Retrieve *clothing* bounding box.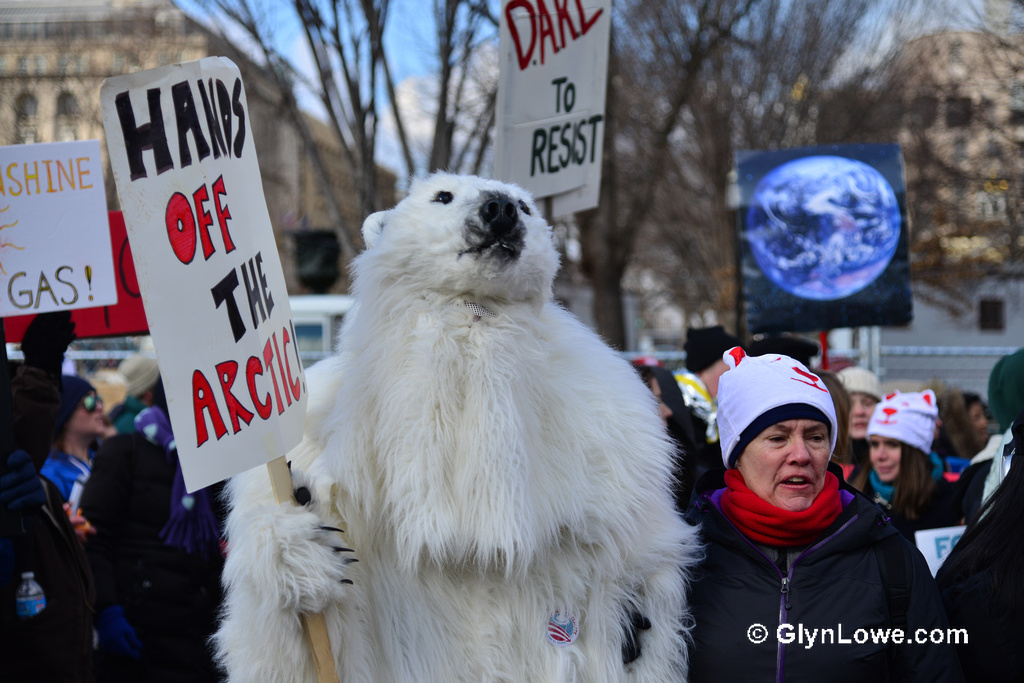
Bounding box: 673 472 963 682.
